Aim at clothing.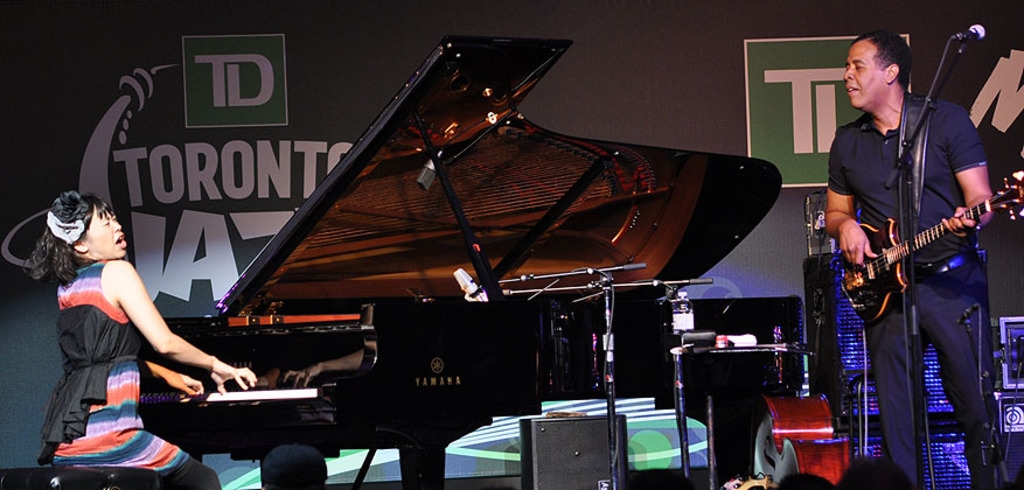
Aimed at 833 48 1008 458.
